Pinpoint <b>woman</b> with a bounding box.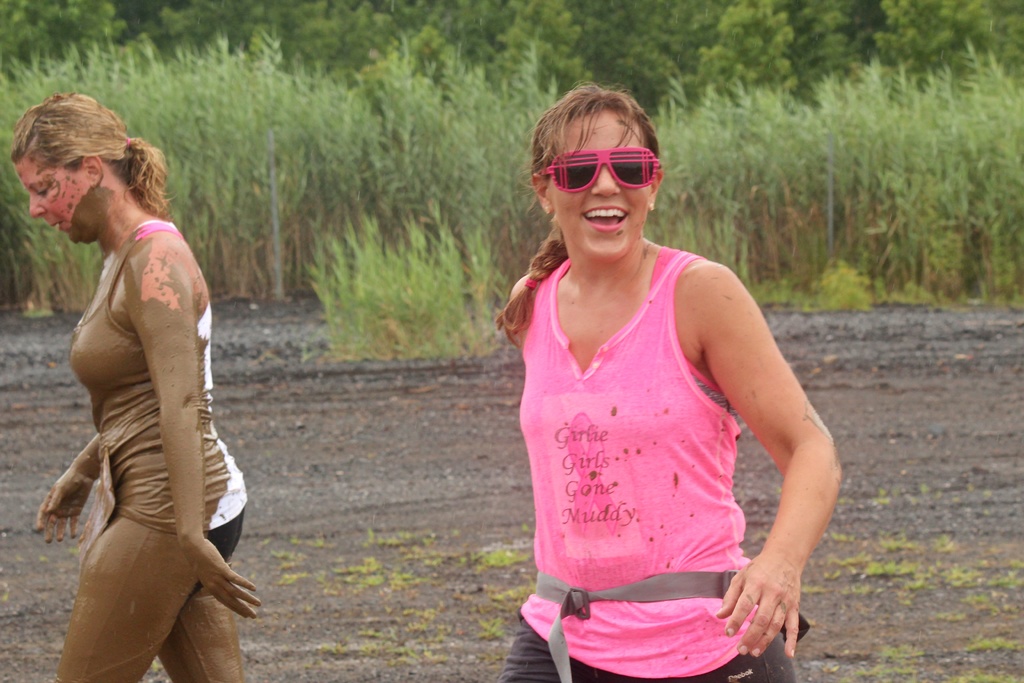
Rect(4, 88, 260, 682).
